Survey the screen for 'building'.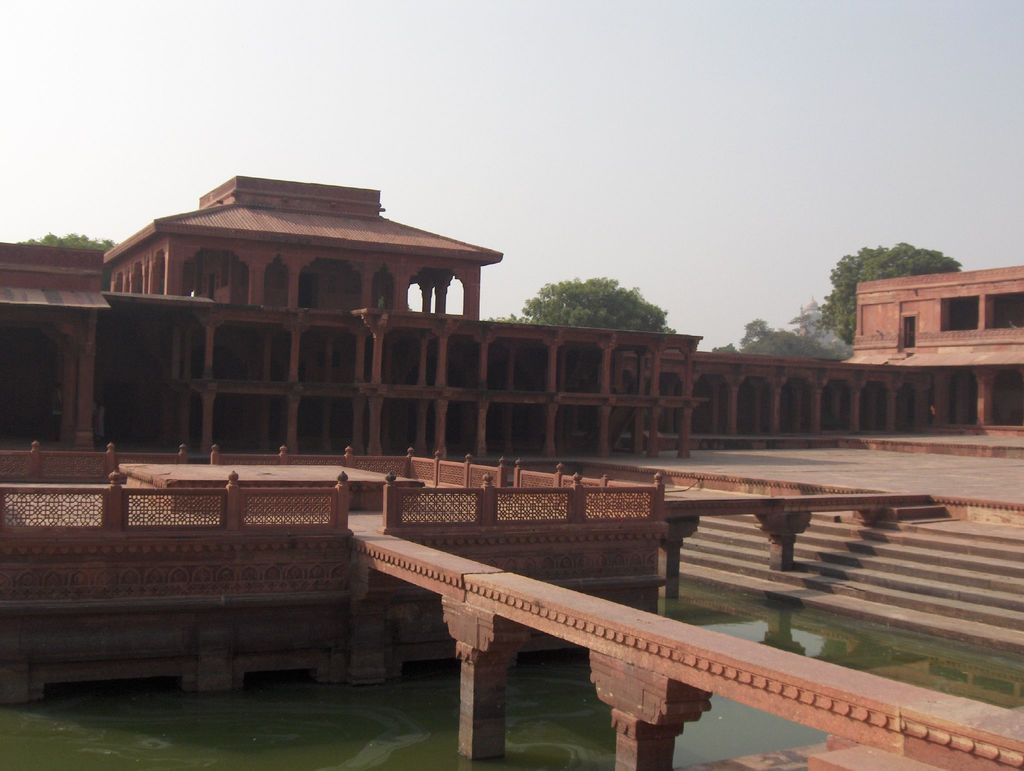
Survey found: <region>0, 178, 1023, 766</region>.
